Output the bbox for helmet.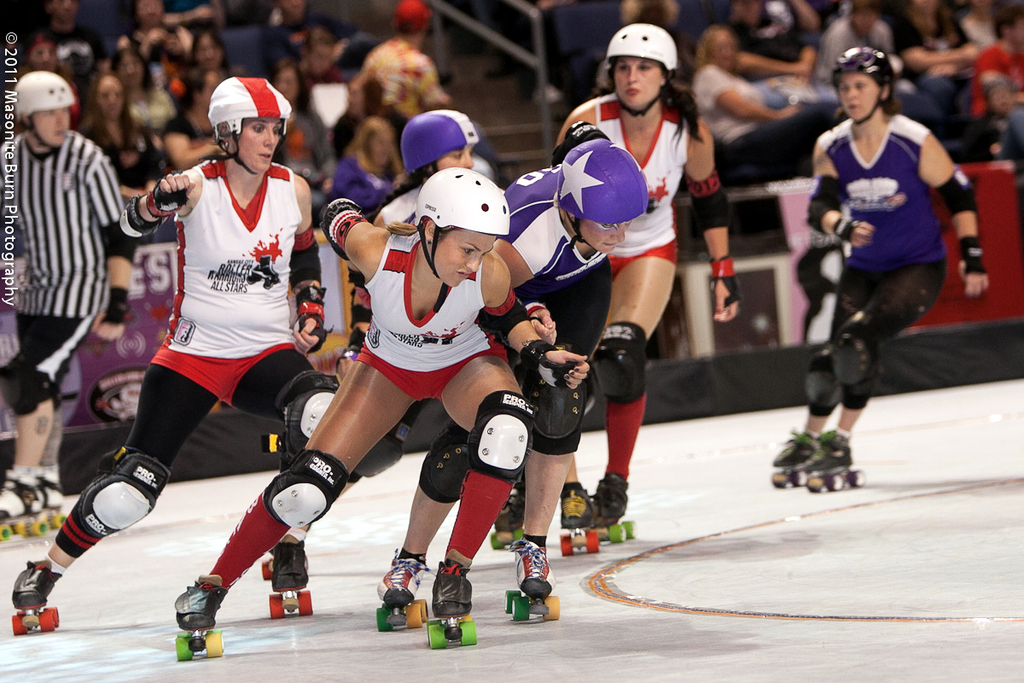
414,167,519,292.
